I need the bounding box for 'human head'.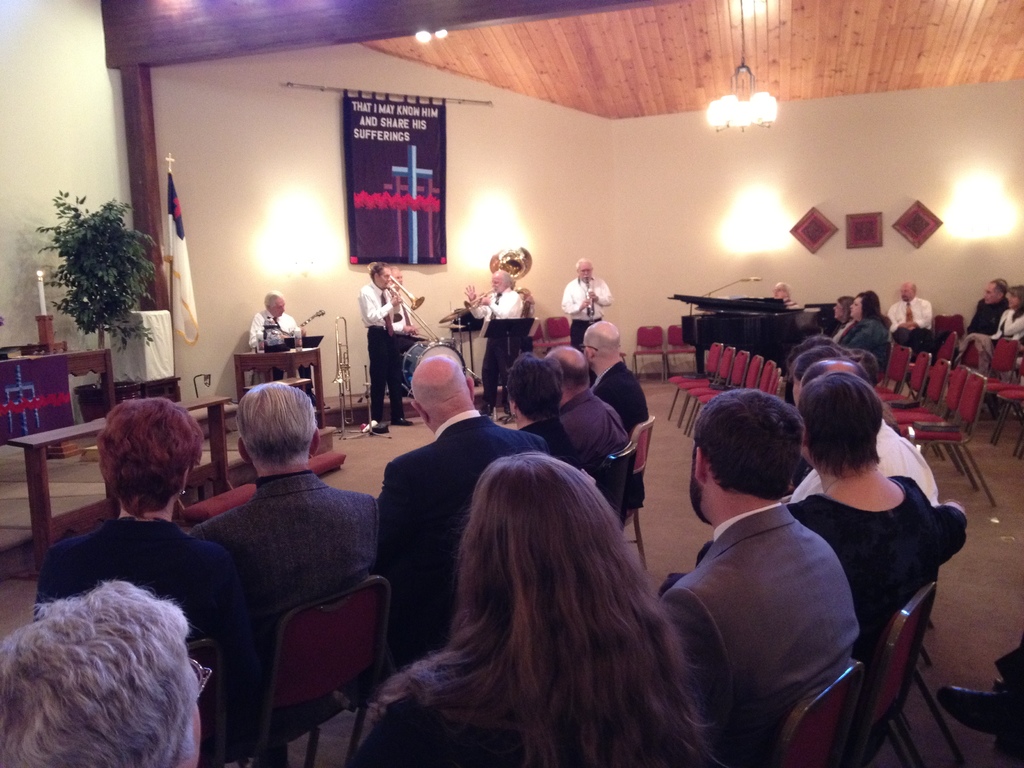
Here it is: <region>76, 383, 216, 521</region>.
